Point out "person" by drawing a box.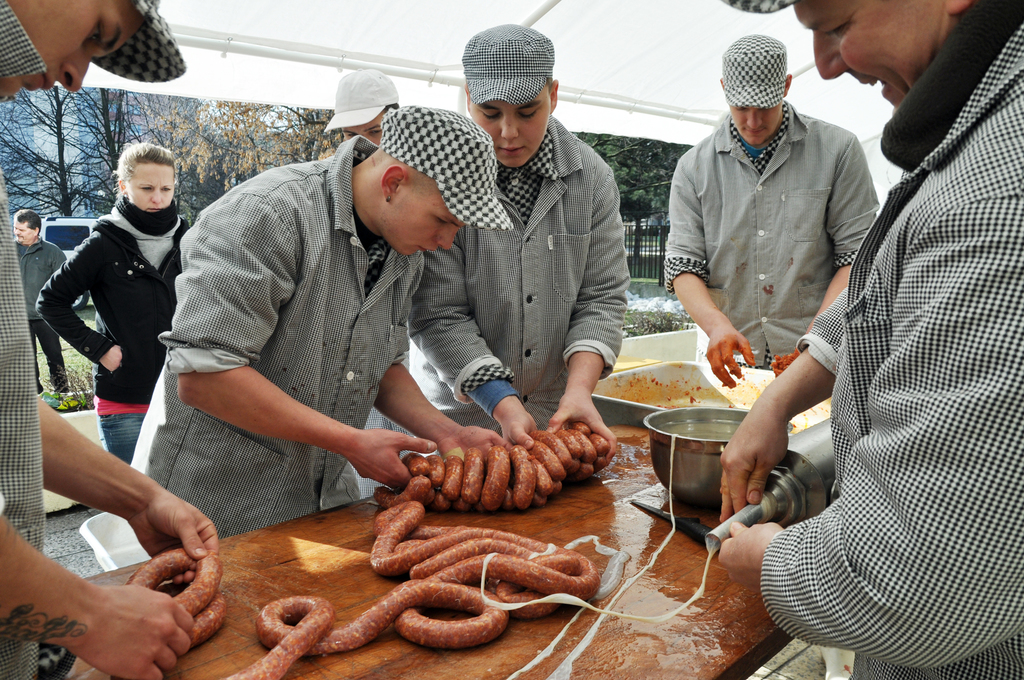
box=[665, 33, 885, 393].
